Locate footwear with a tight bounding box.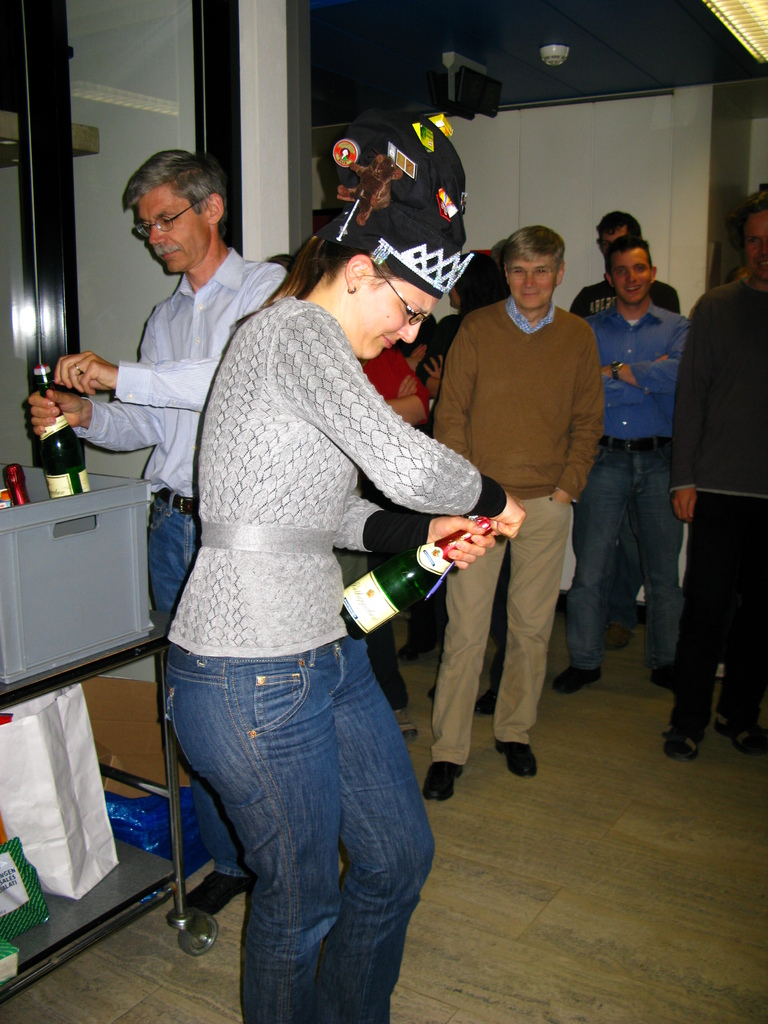
pyautogui.locateOnScreen(650, 655, 687, 701).
